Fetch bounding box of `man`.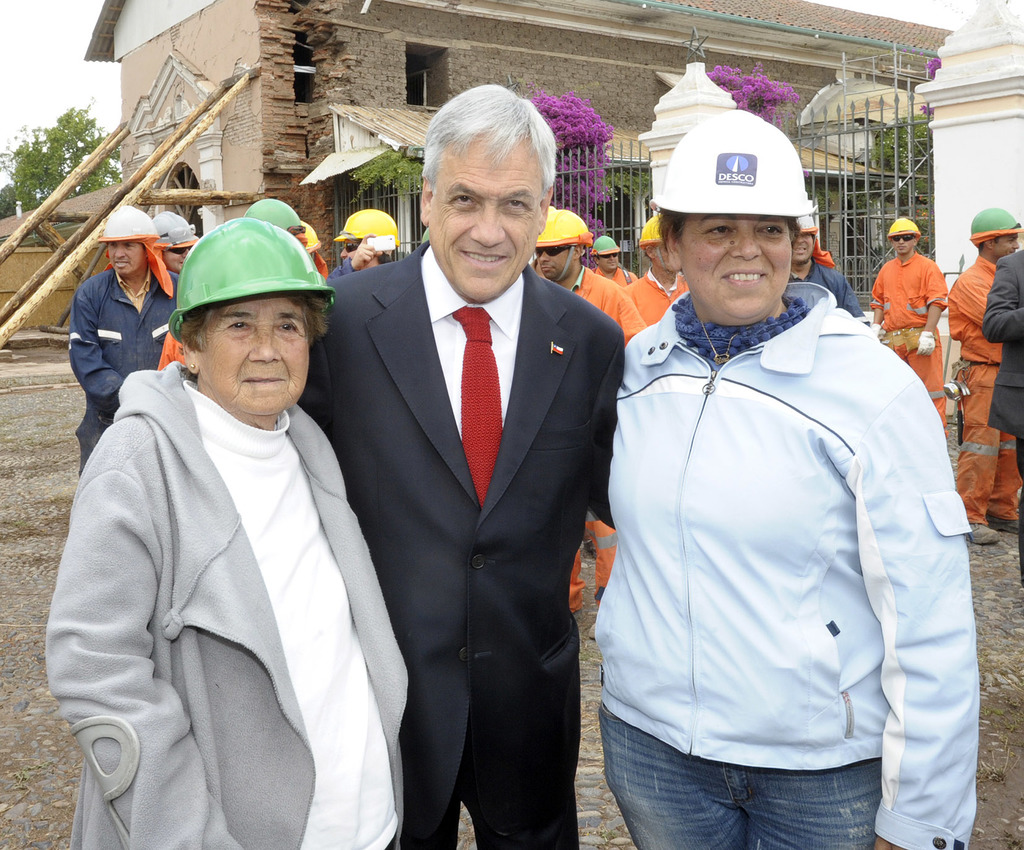
Bbox: bbox=(871, 213, 950, 442).
